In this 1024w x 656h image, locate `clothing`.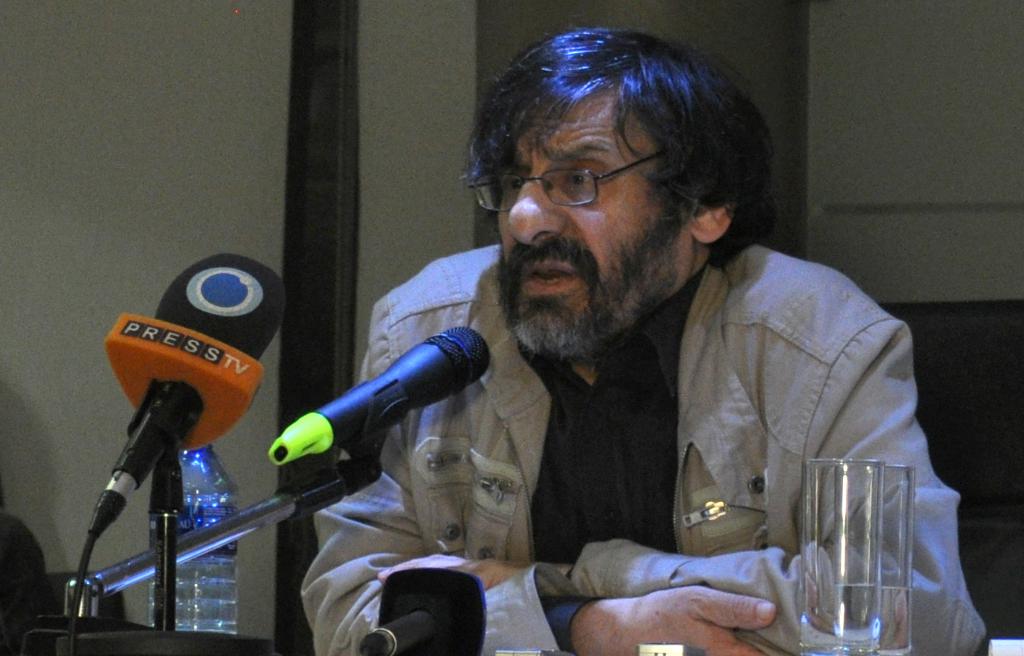
Bounding box: 272,176,943,632.
